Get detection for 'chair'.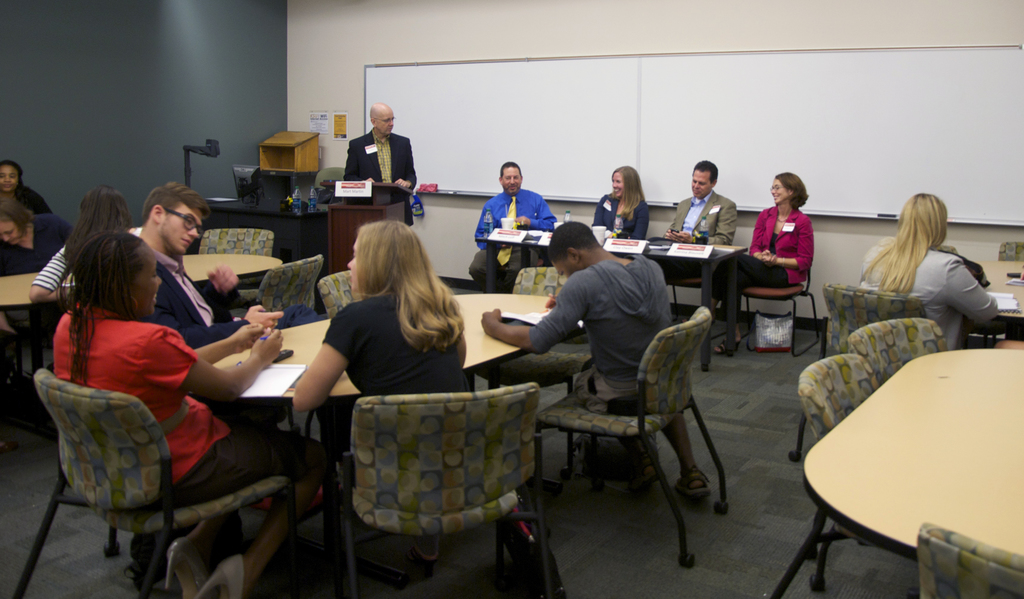
Detection: pyautogui.locateOnScreen(751, 353, 874, 598).
